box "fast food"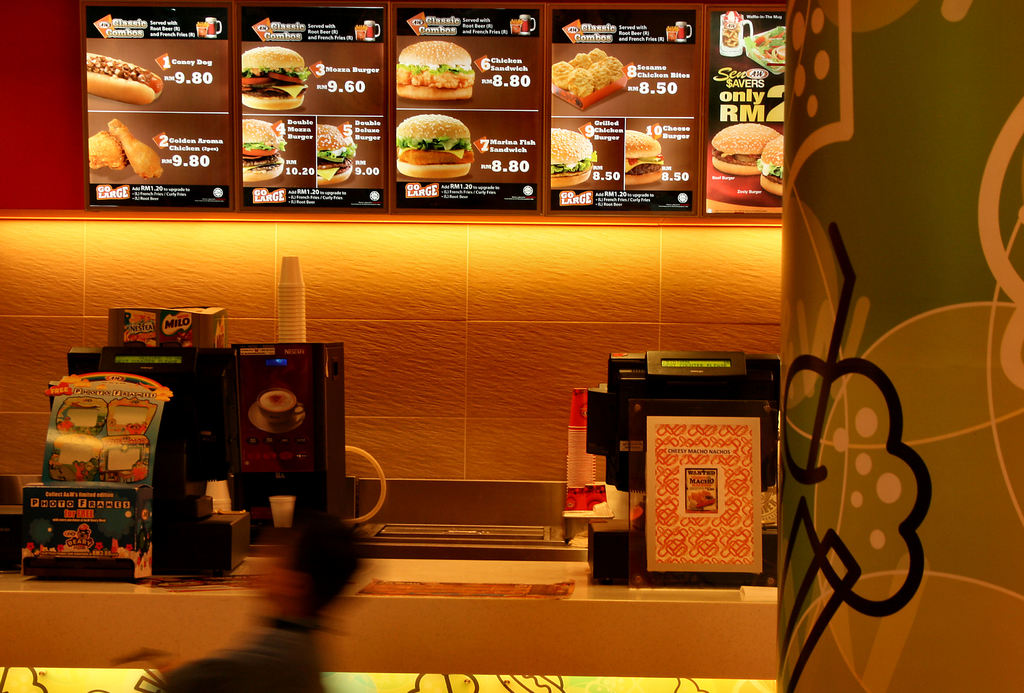
241 113 284 189
